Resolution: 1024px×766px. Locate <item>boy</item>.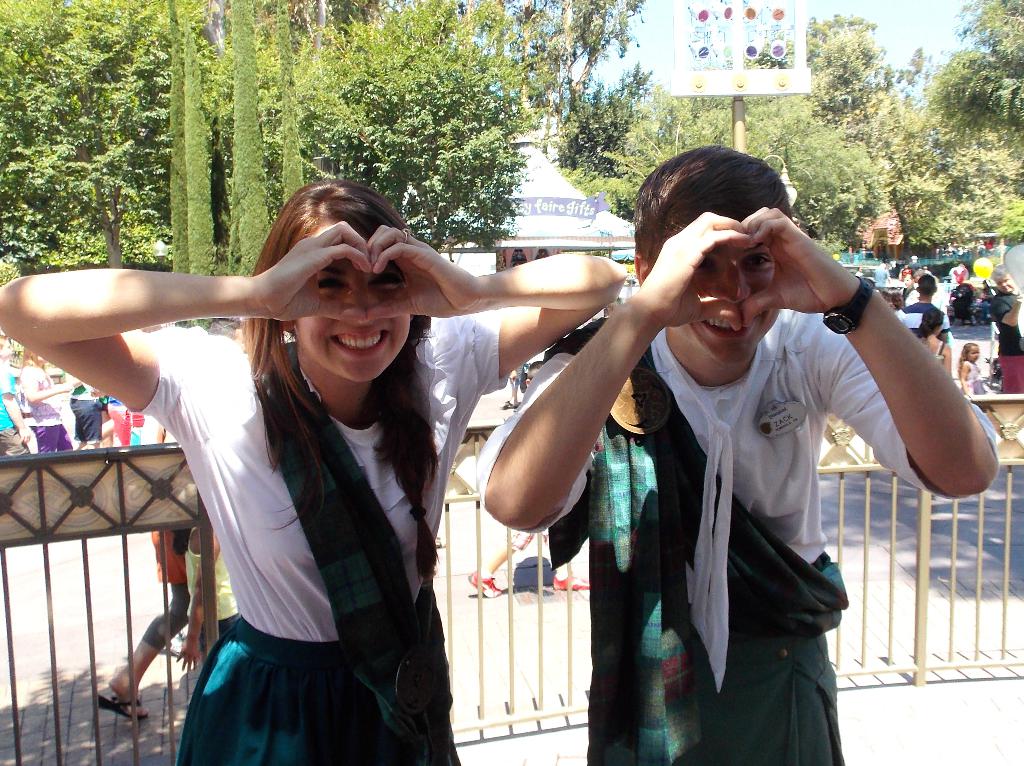
<region>479, 148, 997, 765</region>.
